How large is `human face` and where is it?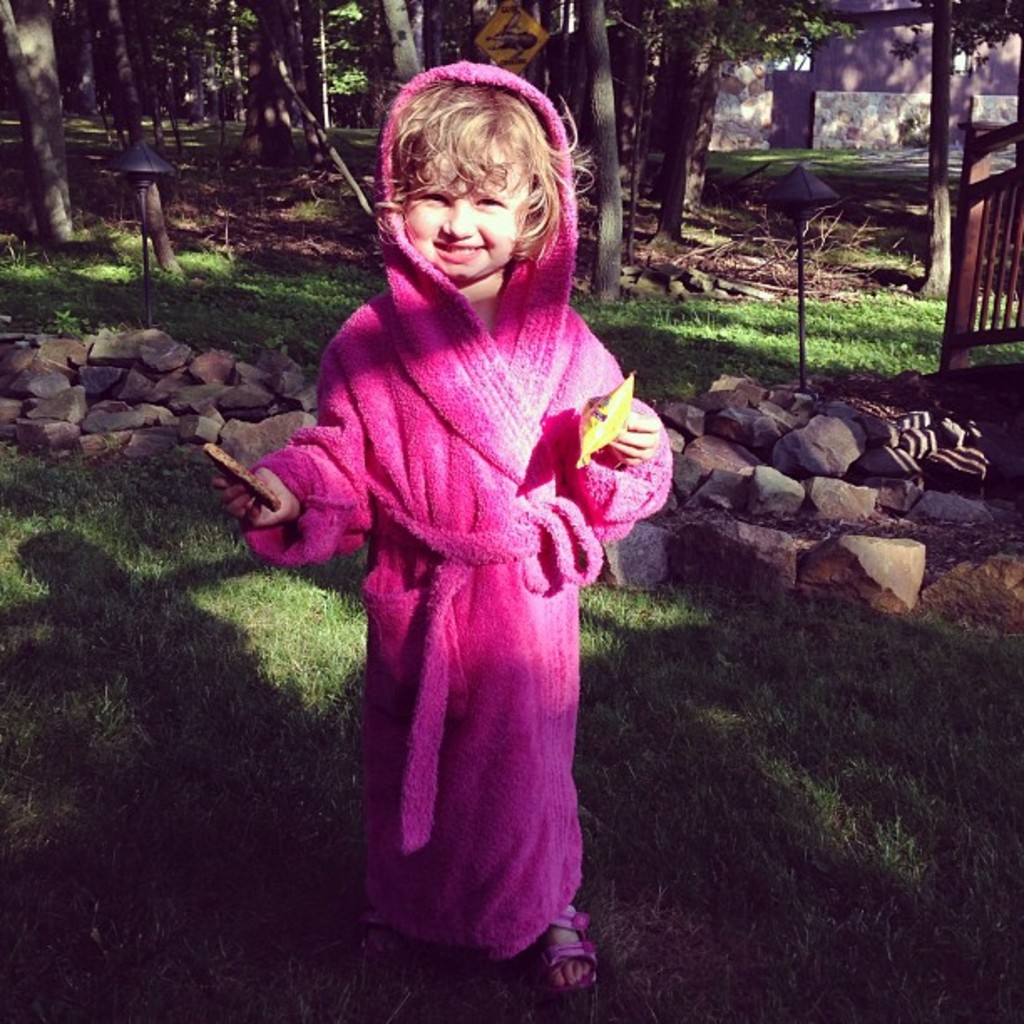
Bounding box: select_region(402, 147, 527, 284).
